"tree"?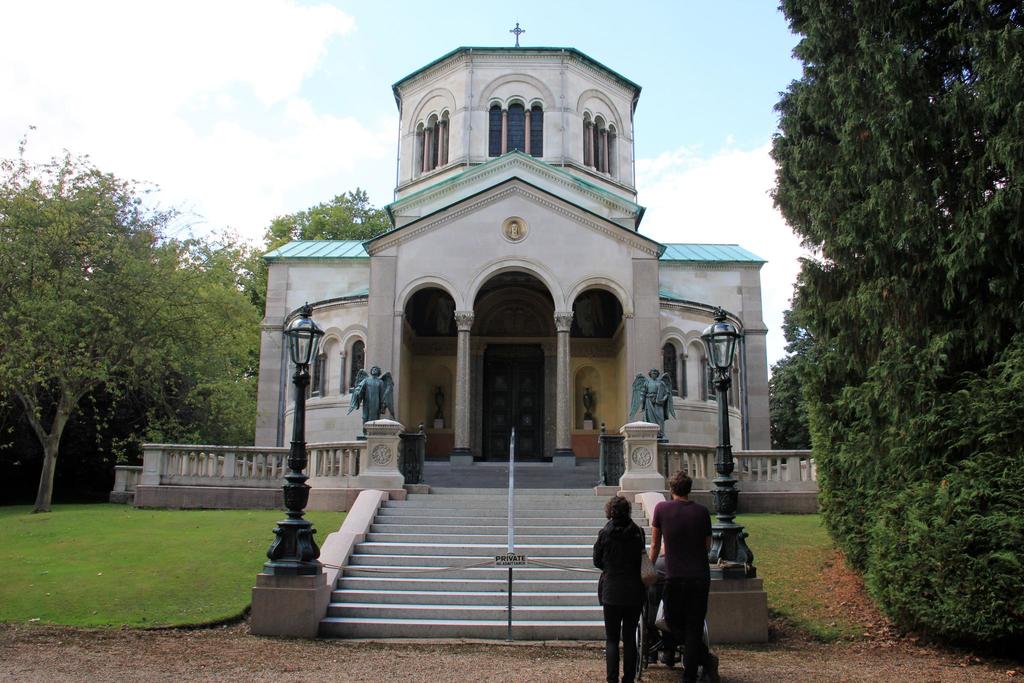
[x1=0, y1=115, x2=262, y2=526]
